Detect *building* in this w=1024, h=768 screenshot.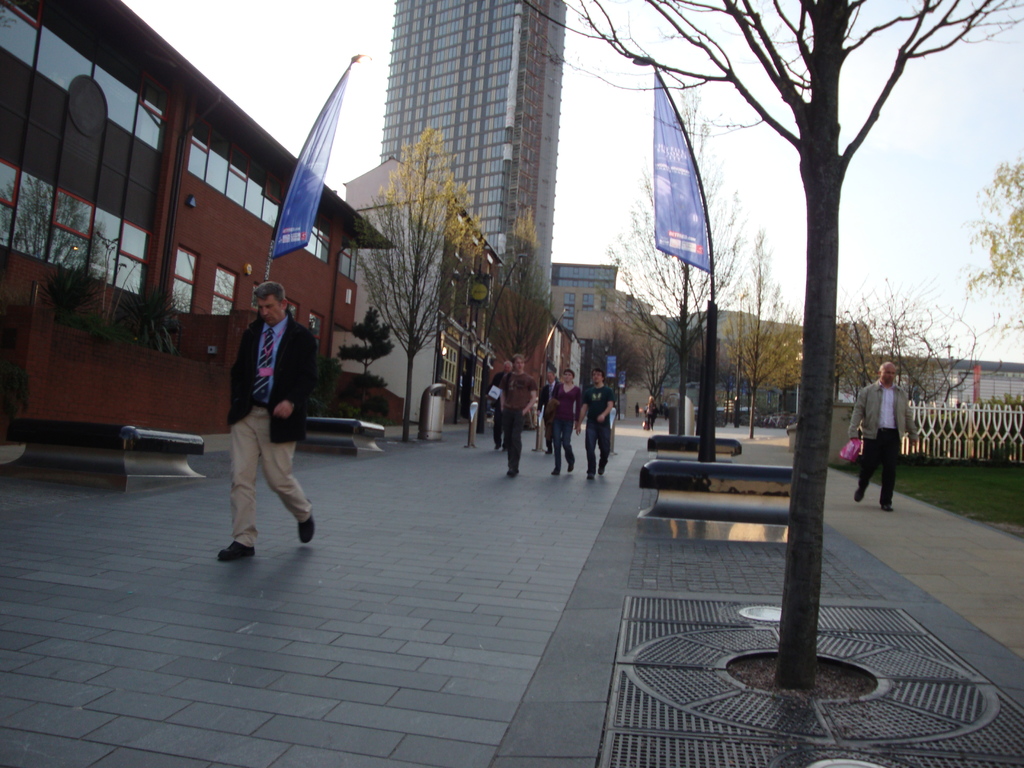
Detection: 316, 0, 572, 424.
